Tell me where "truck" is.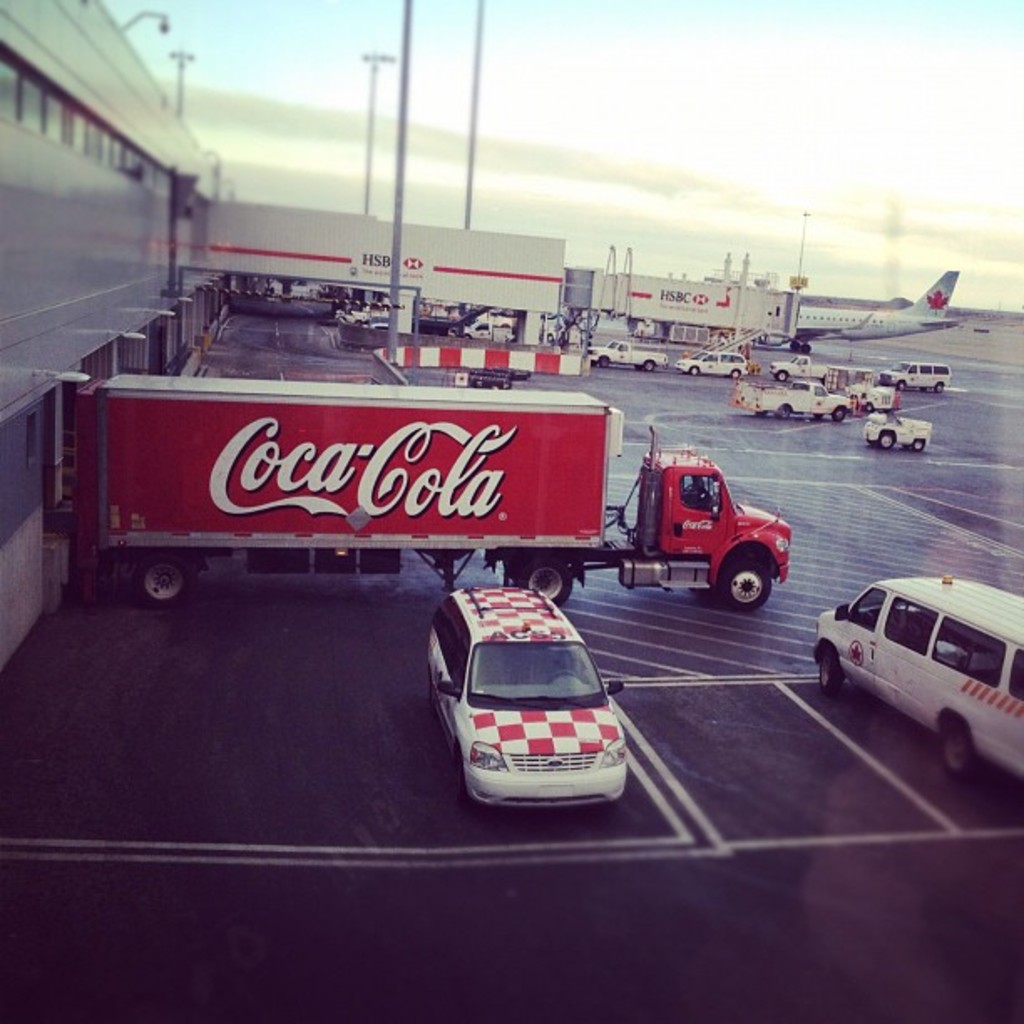
"truck" is at <bbox>70, 348, 830, 634</bbox>.
